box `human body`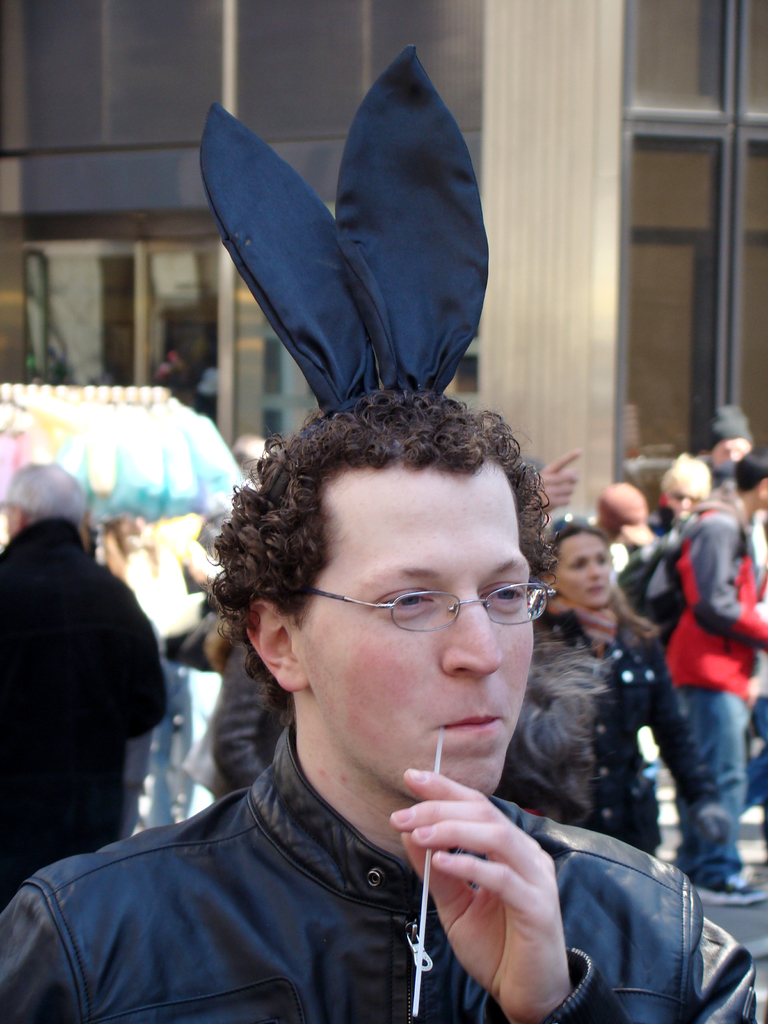
locate(715, 405, 767, 493)
